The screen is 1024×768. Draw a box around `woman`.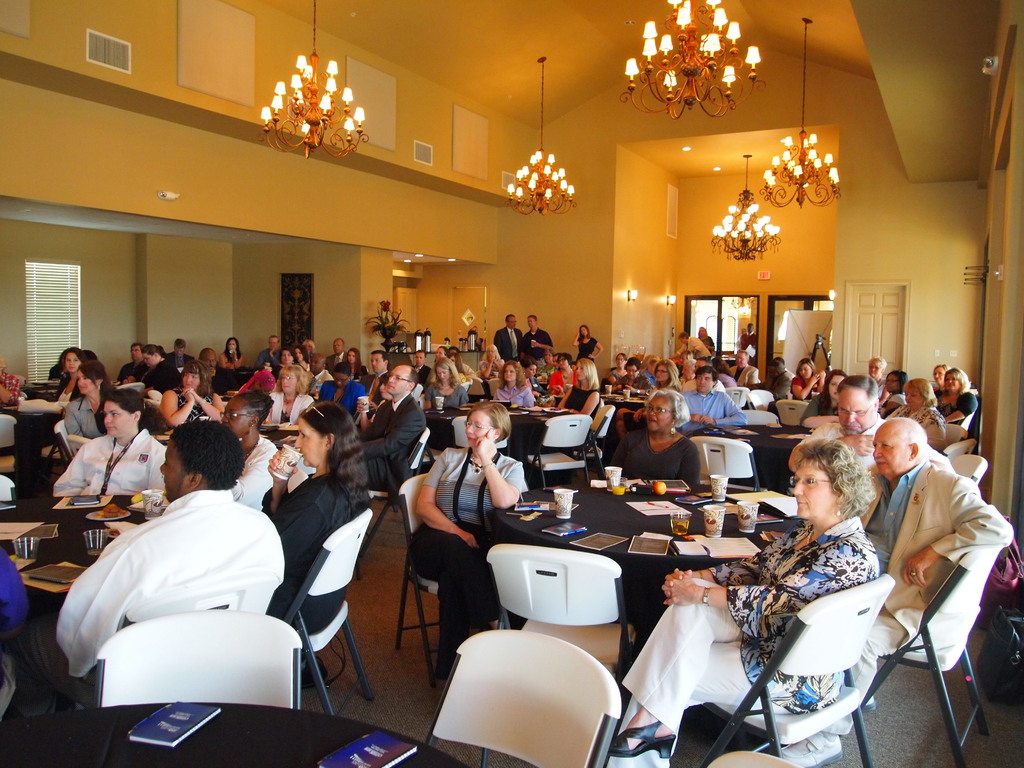
rect(608, 392, 701, 632).
